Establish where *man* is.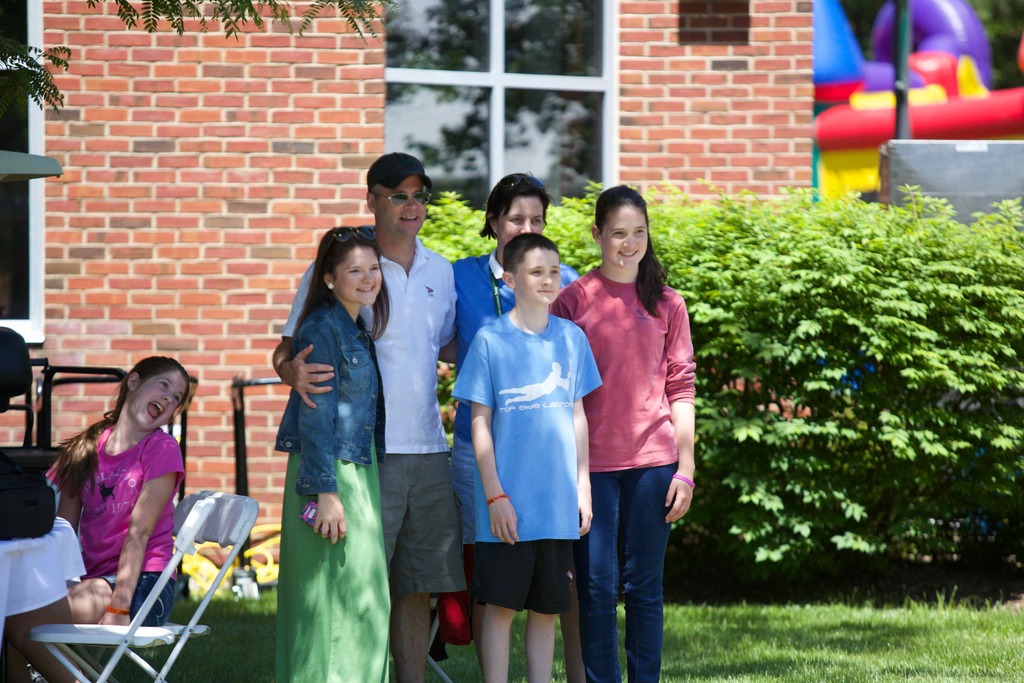
Established at Rect(266, 149, 473, 682).
